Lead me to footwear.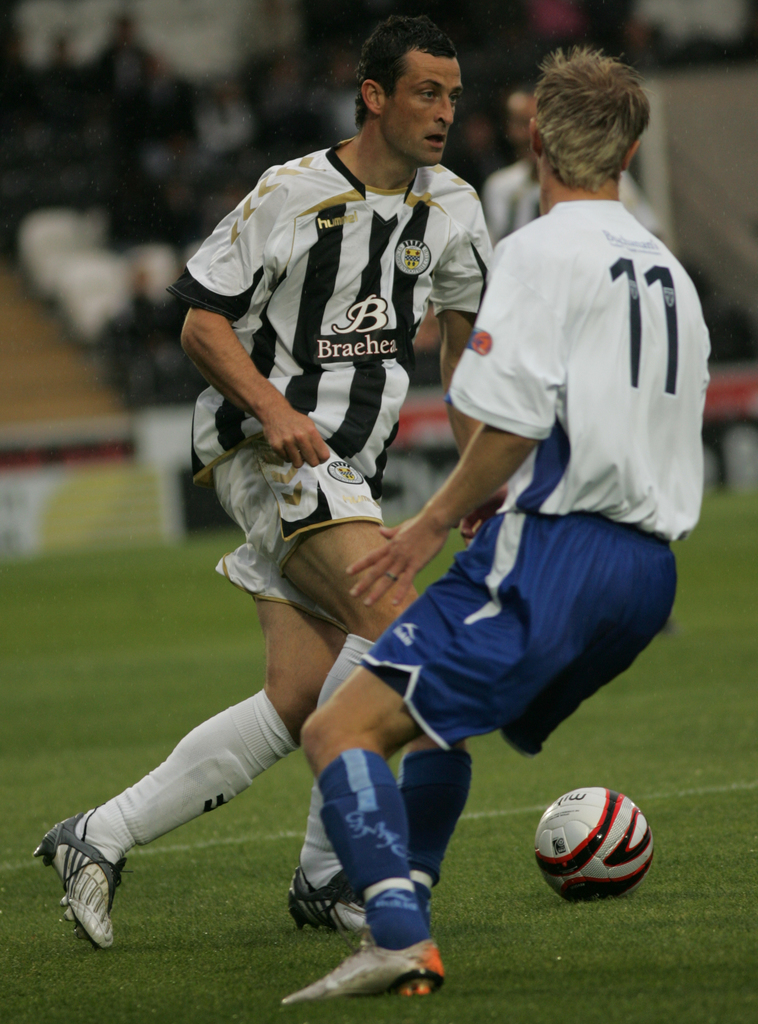
Lead to (x1=29, y1=806, x2=122, y2=949).
